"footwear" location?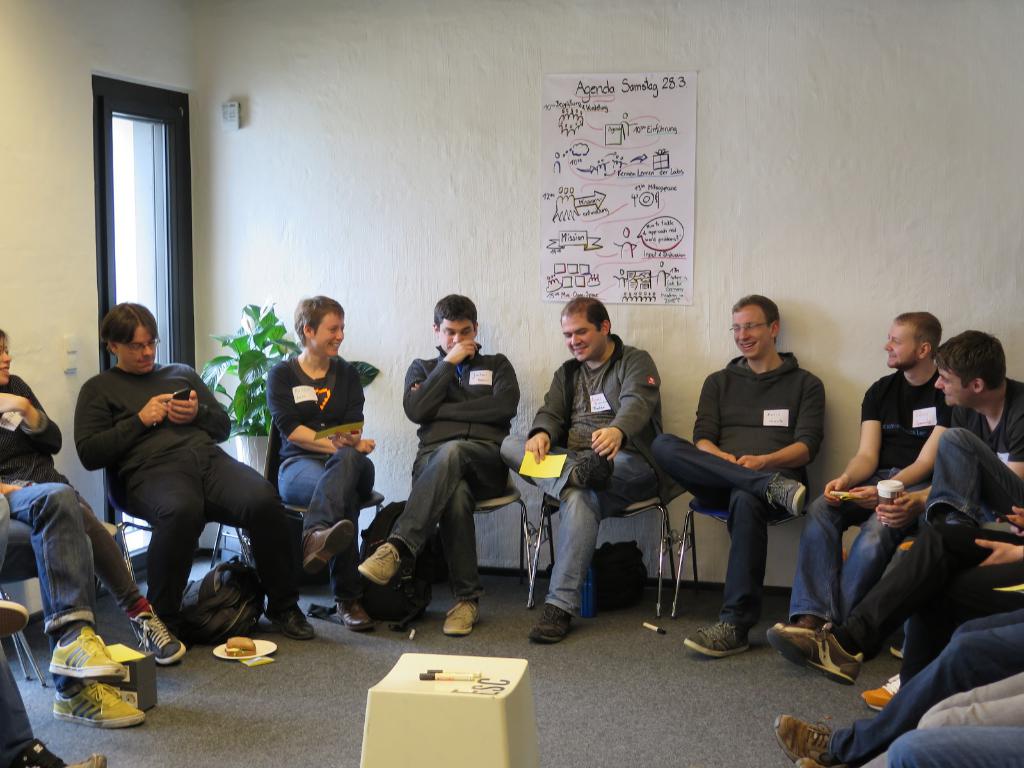
BBox(773, 718, 825, 767)
